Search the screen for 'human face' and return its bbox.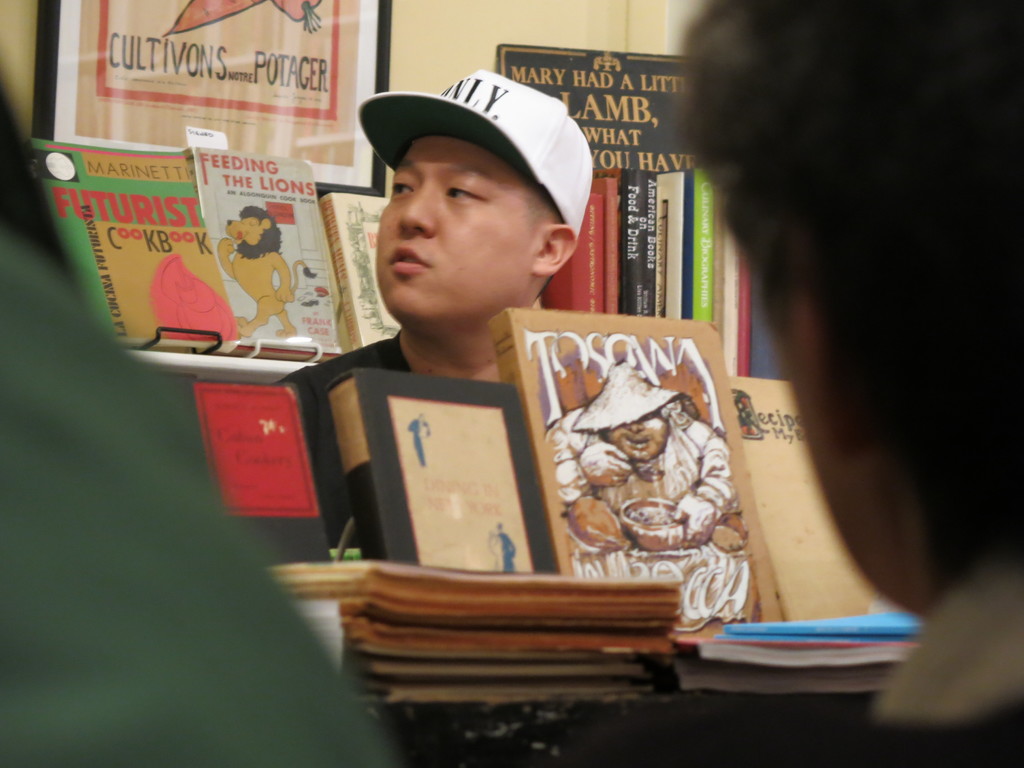
Found: <bbox>609, 399, 670, 456</bbox>.
